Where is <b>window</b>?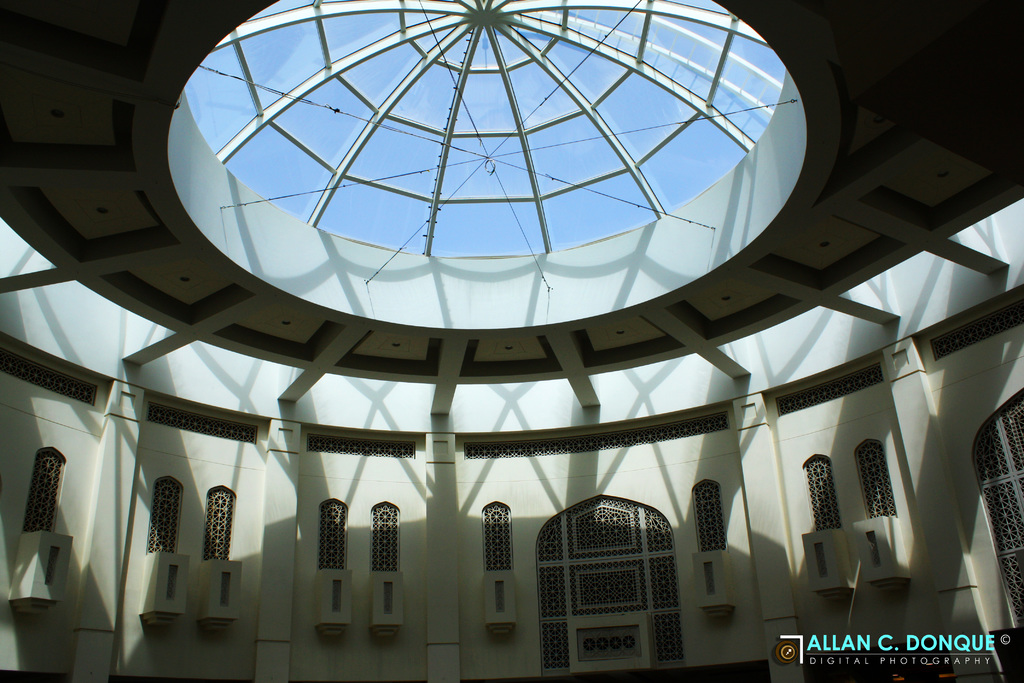
x1=220 y1=572 x2=230 y2=605.
